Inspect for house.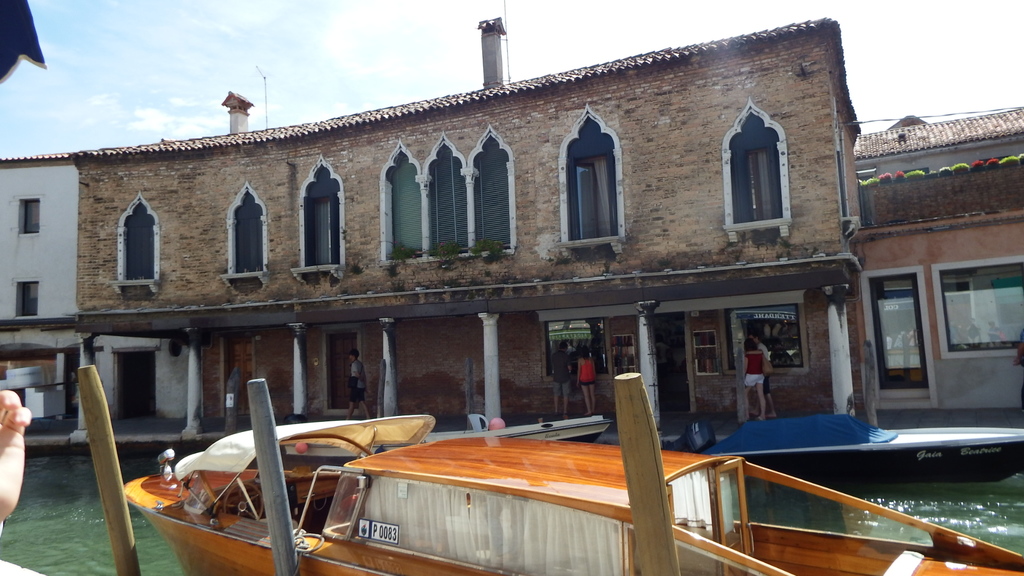
Inspection: Rect(849, 99, 1023, 429).
